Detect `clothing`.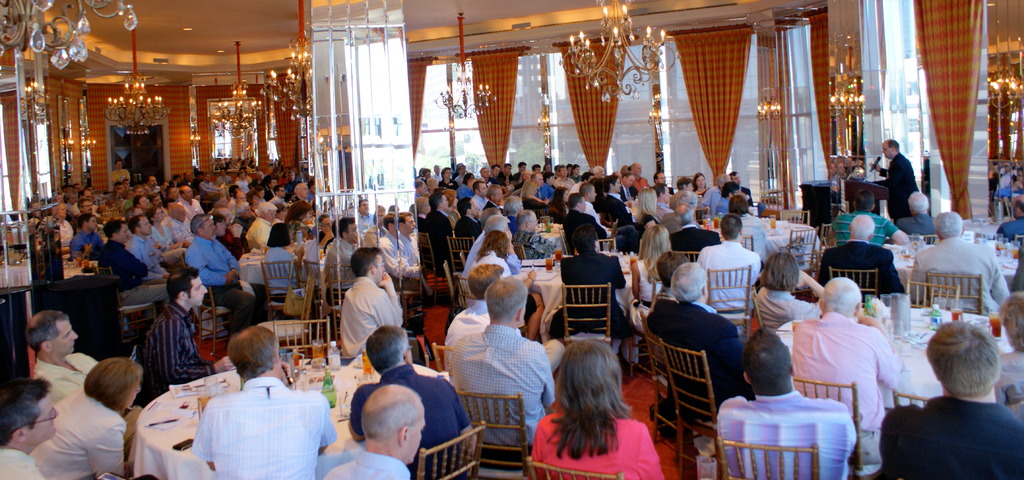
Detected at 113:166:129:192.
